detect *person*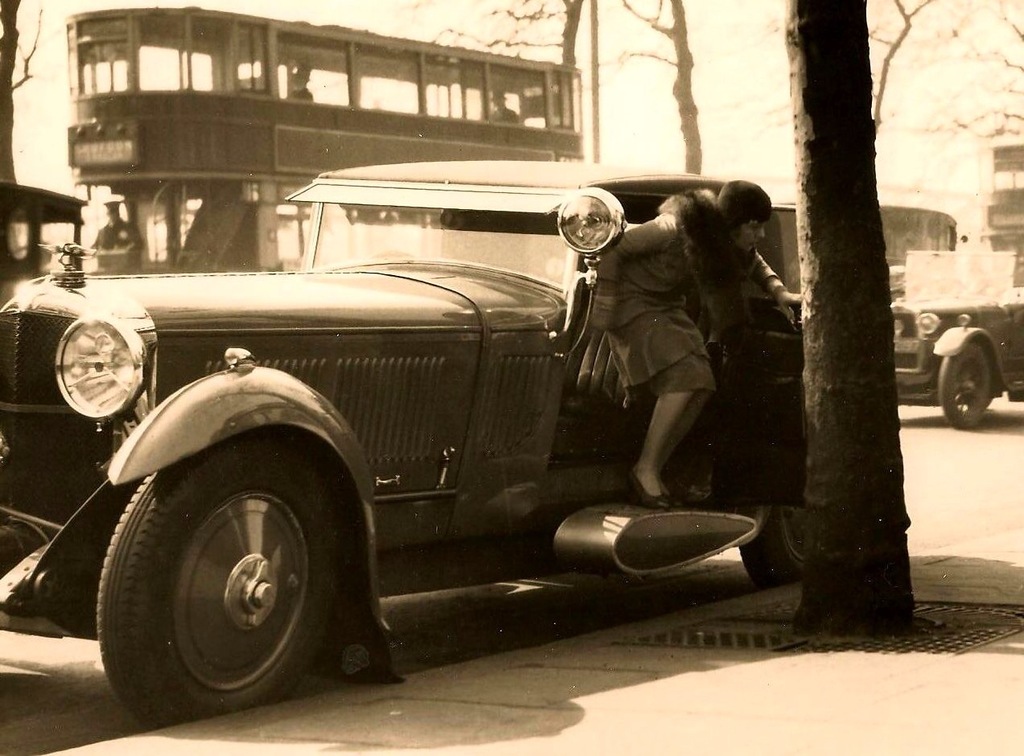
(x1=574, y1=189, x2=755, y2=532)
